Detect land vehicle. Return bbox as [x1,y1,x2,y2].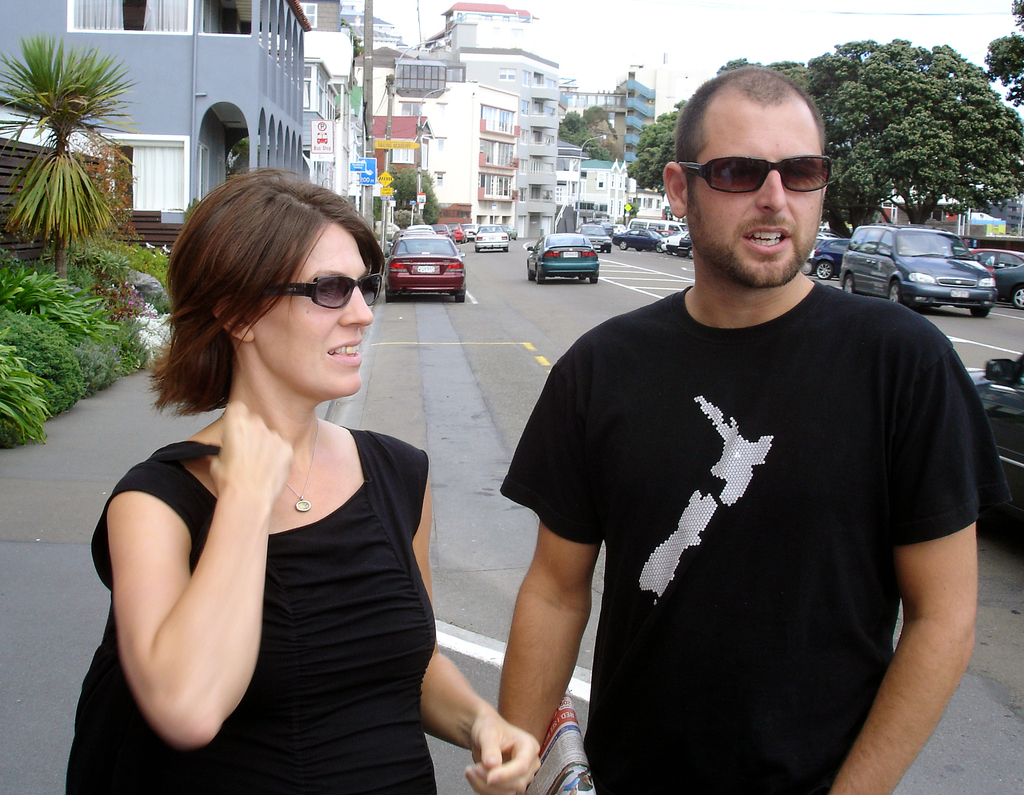
[817,239,854,279].
